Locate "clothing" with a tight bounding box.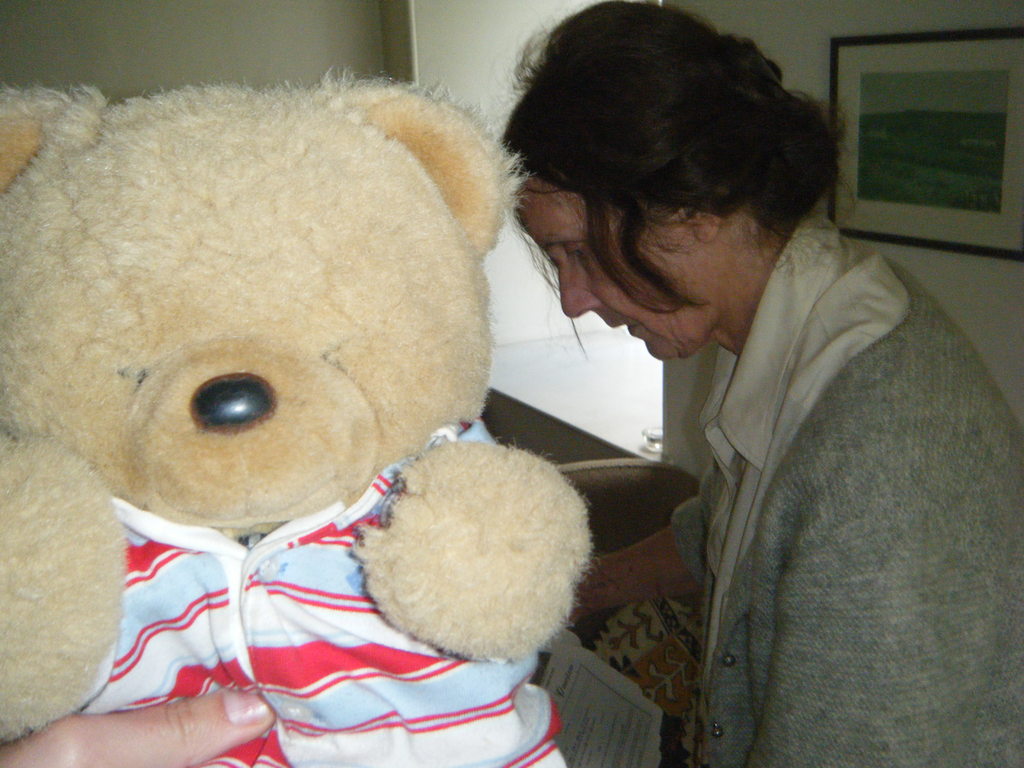
476:161:966:682.
